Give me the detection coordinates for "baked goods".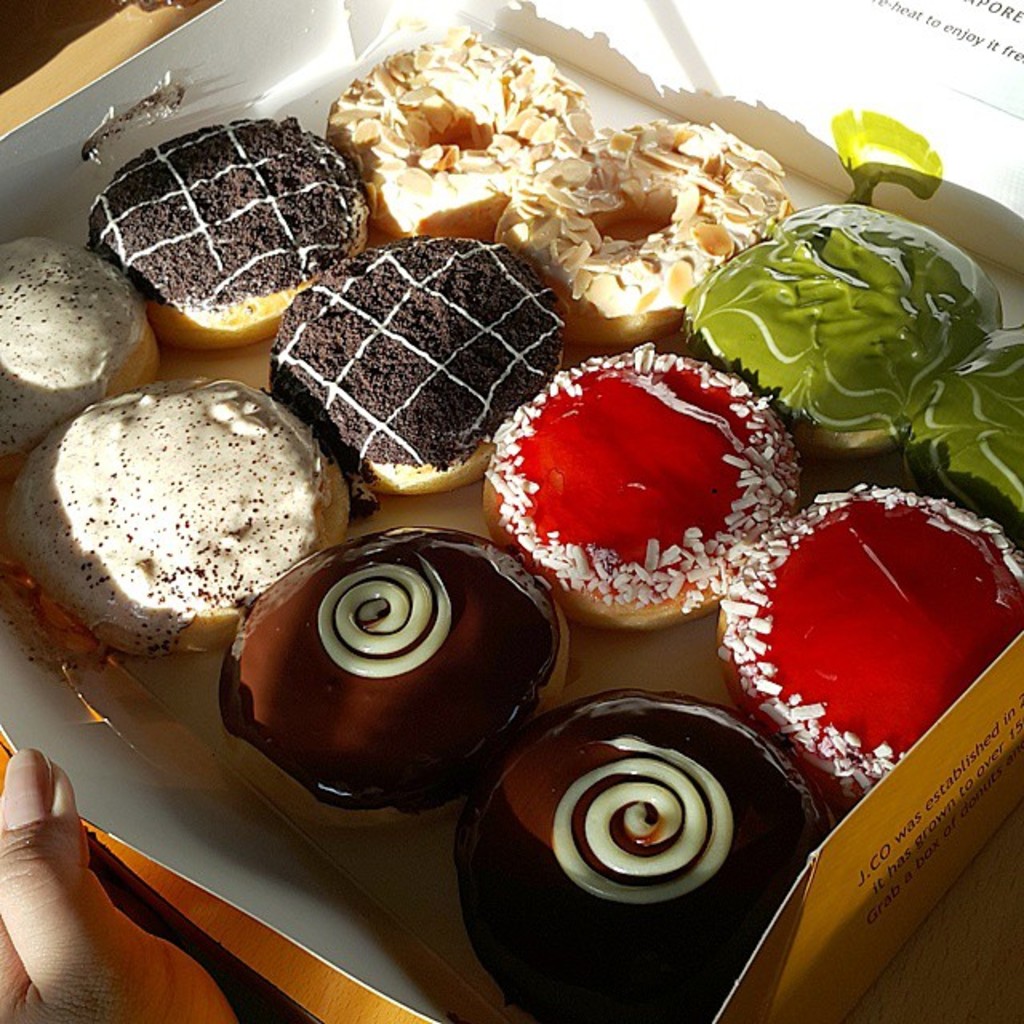
rect(85, 114, 368, 349).
